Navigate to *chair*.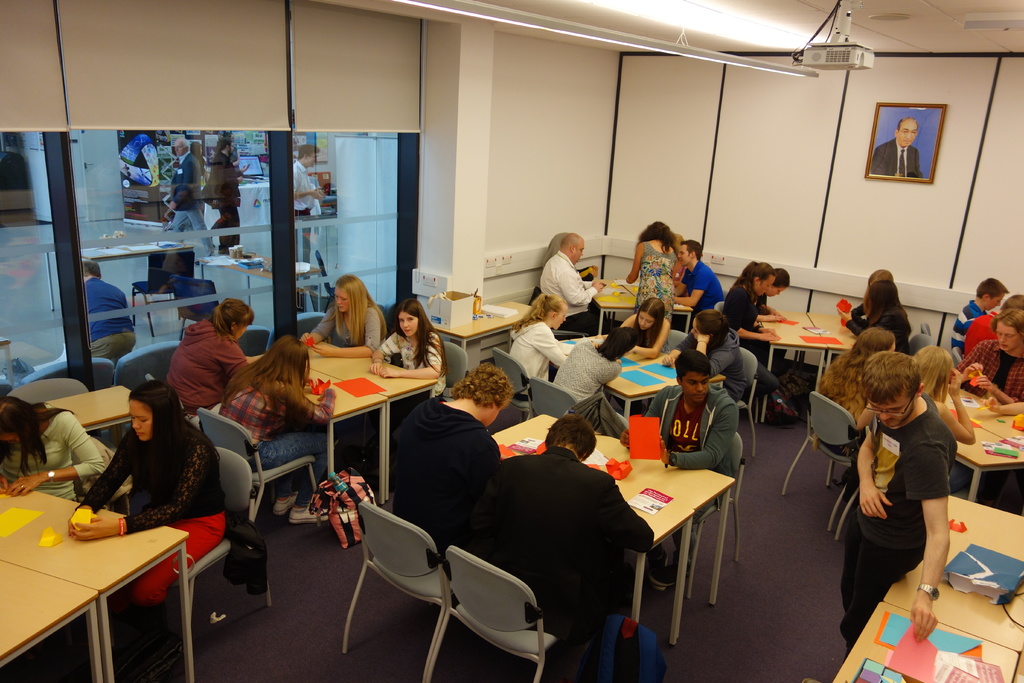
Navigation target: Rect(906, 333, 931, 357).
